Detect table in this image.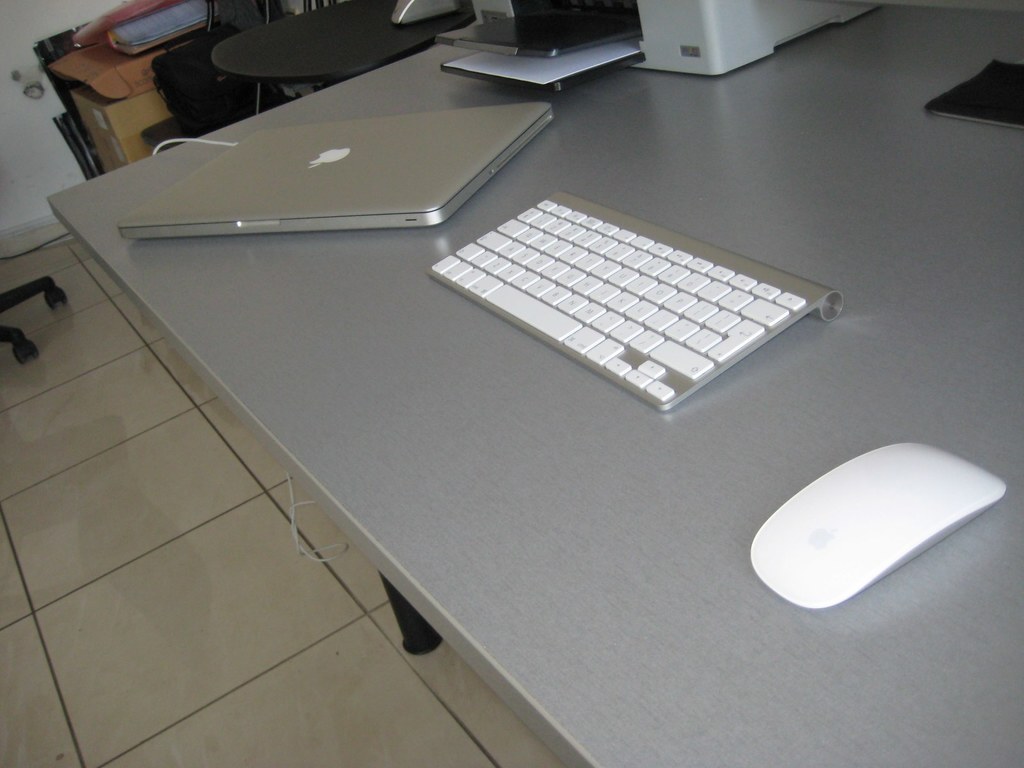
Detection: BBox(211, 4, 461, 121).
